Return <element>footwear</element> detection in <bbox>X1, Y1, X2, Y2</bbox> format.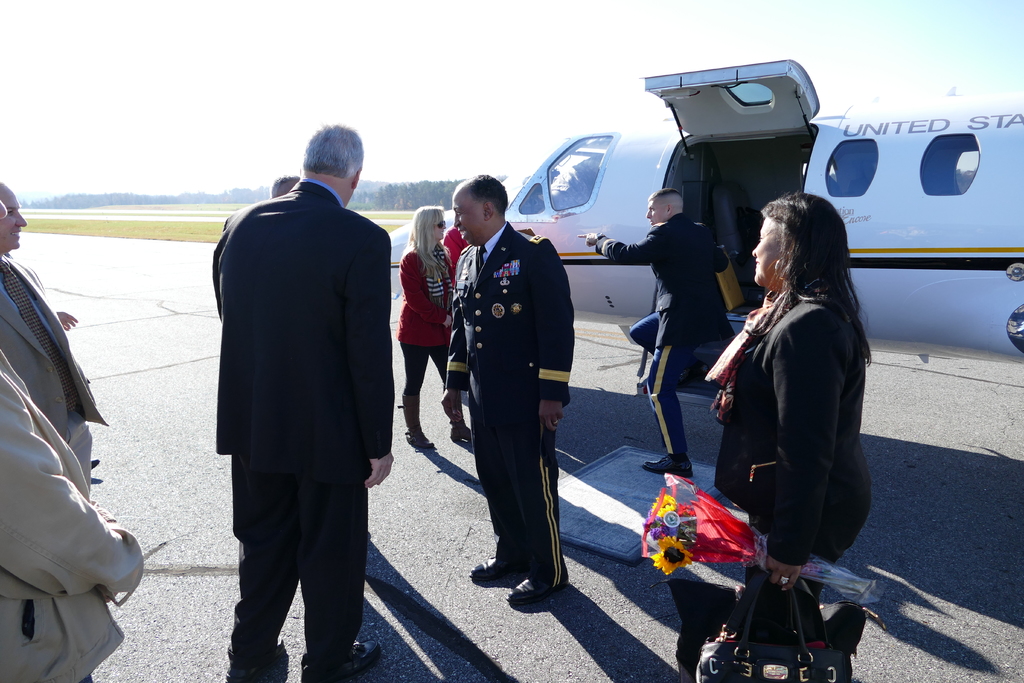
<bbox>475, 548, 526, 579</bbox>.
